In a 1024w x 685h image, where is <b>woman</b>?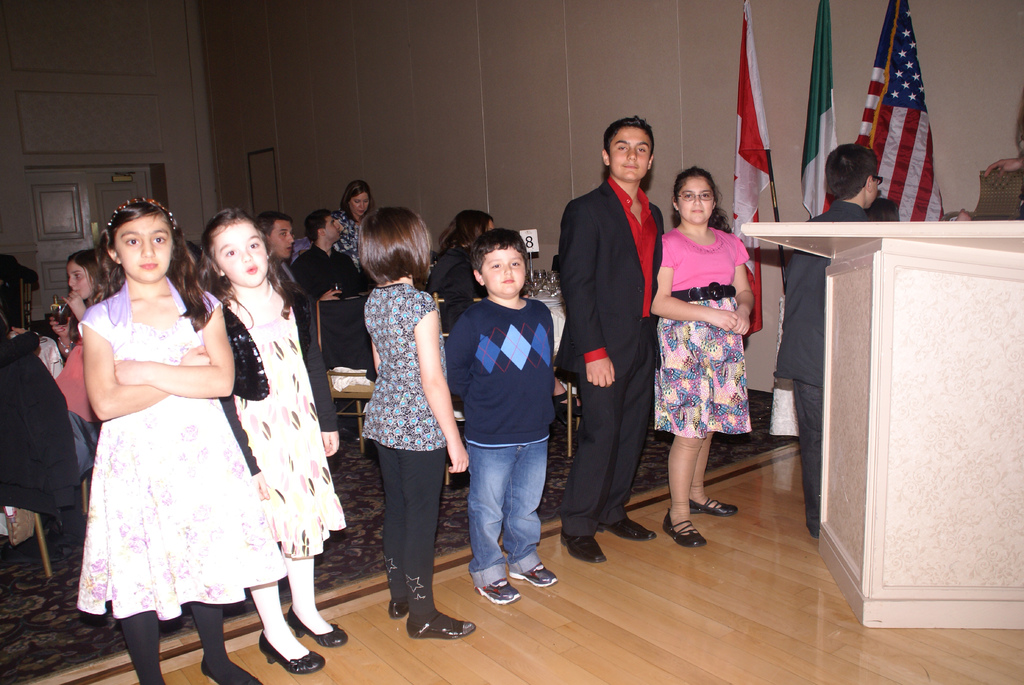
bbox=(646, 166, 767, 521).
